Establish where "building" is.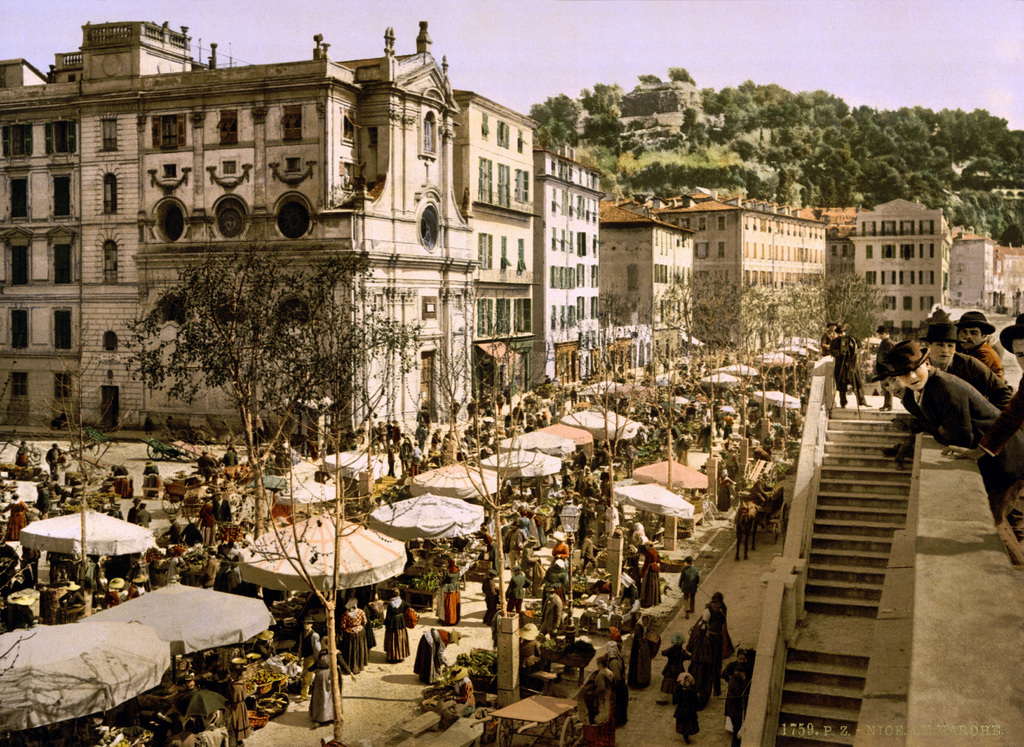
Established at bbox=(844, 198, 1021, 324).
